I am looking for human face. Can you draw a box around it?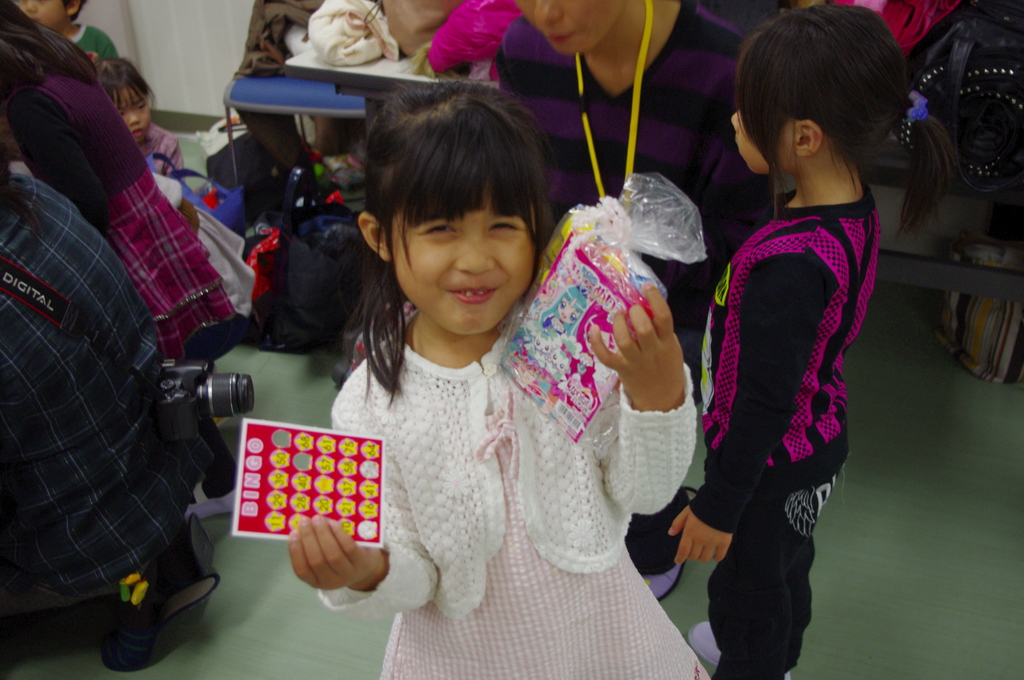
Sure, the bounding box is 385/179/535/336.
